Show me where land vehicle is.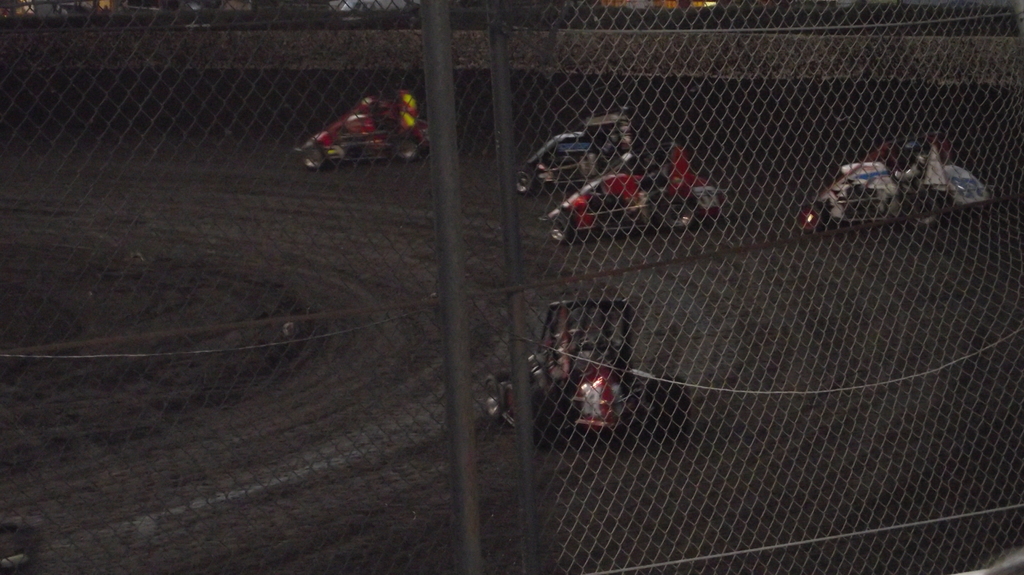
land vehicle is at box=[486, 298, 692, 443].
